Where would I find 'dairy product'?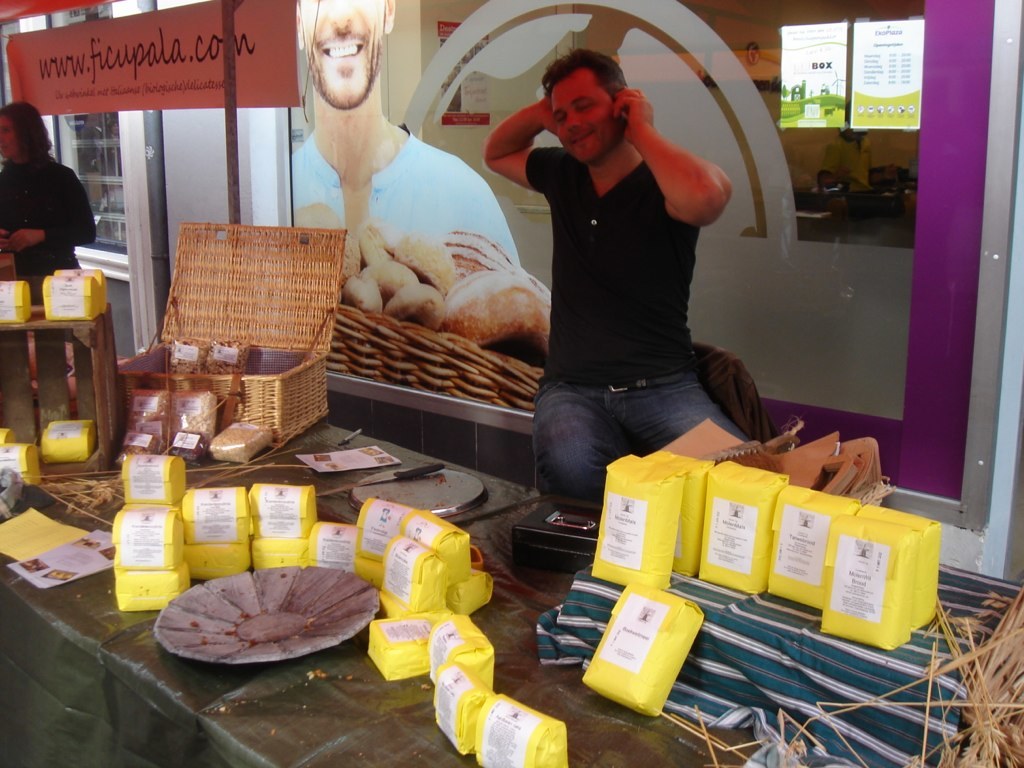
At box=[370, 612, 455, 686].
